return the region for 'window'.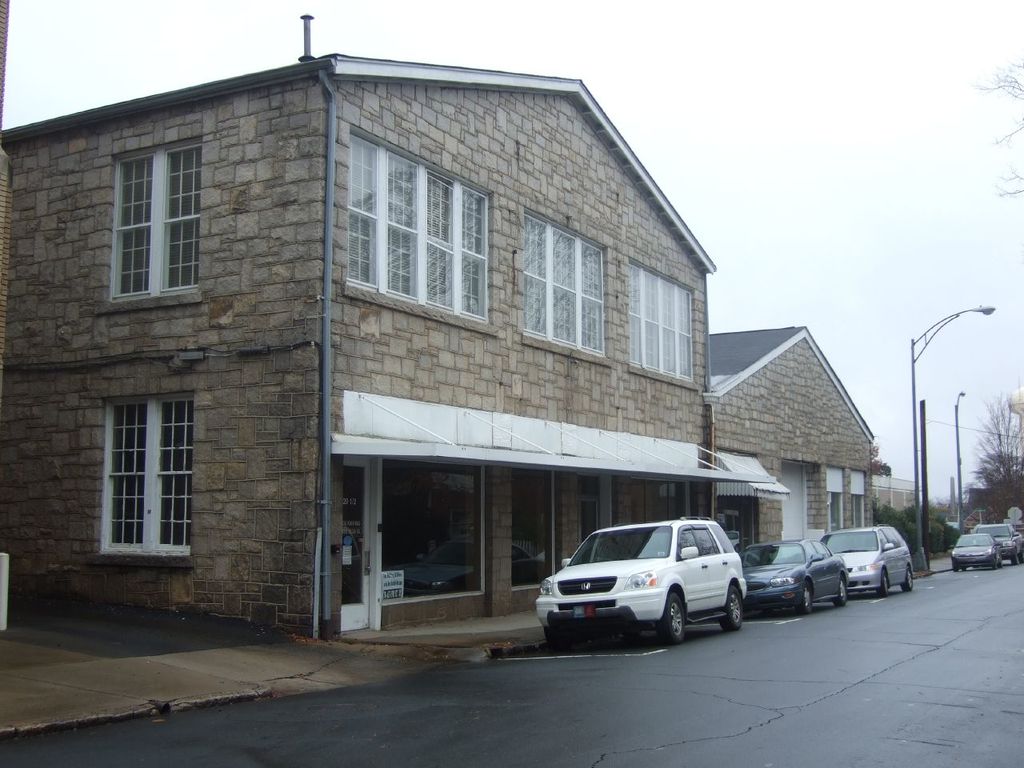
[x1=853, y1=470, x2=866, y2=530].
